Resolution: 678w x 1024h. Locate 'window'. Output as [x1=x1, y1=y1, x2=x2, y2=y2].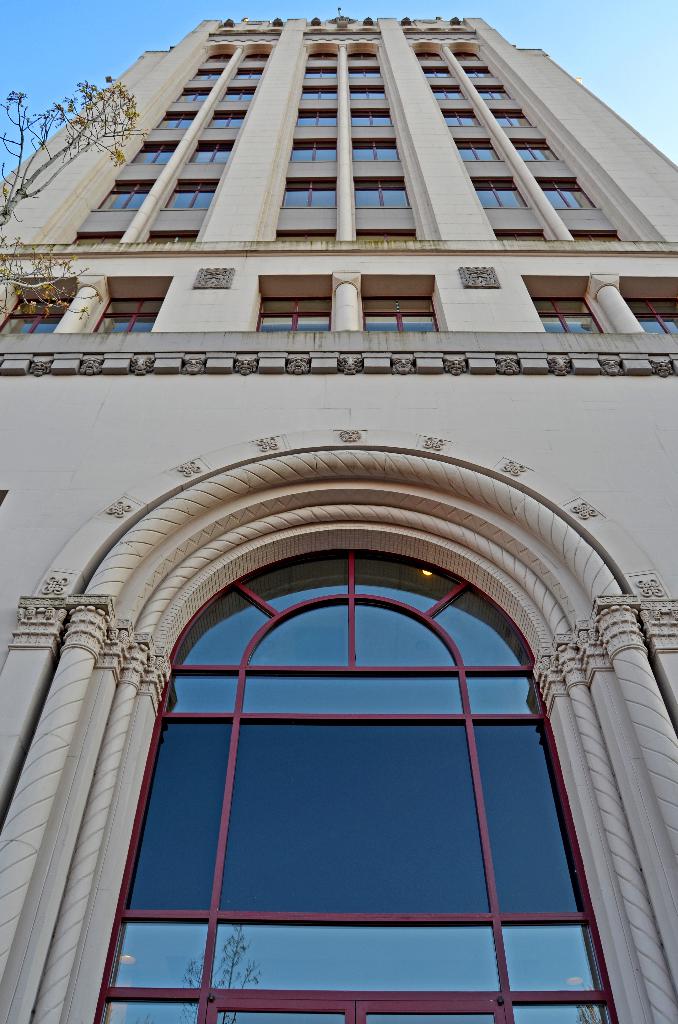
[x1=284, y1=175, x2=339, y2=209].
